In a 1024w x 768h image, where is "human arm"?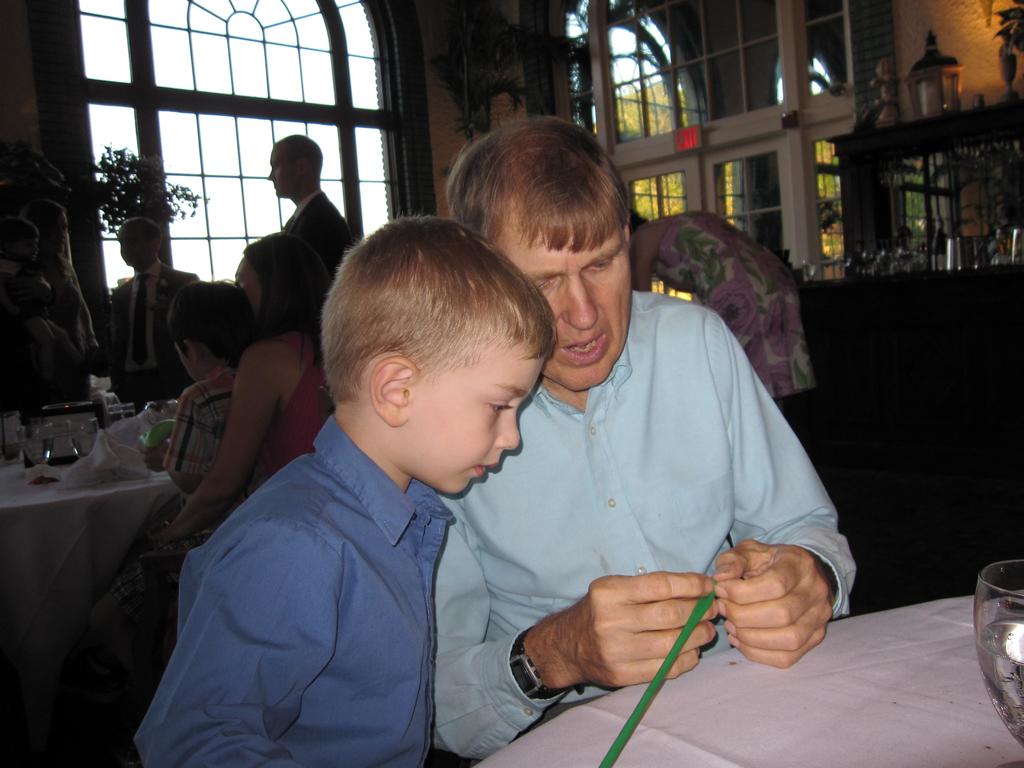
<box>133,518,350,767</box>.
